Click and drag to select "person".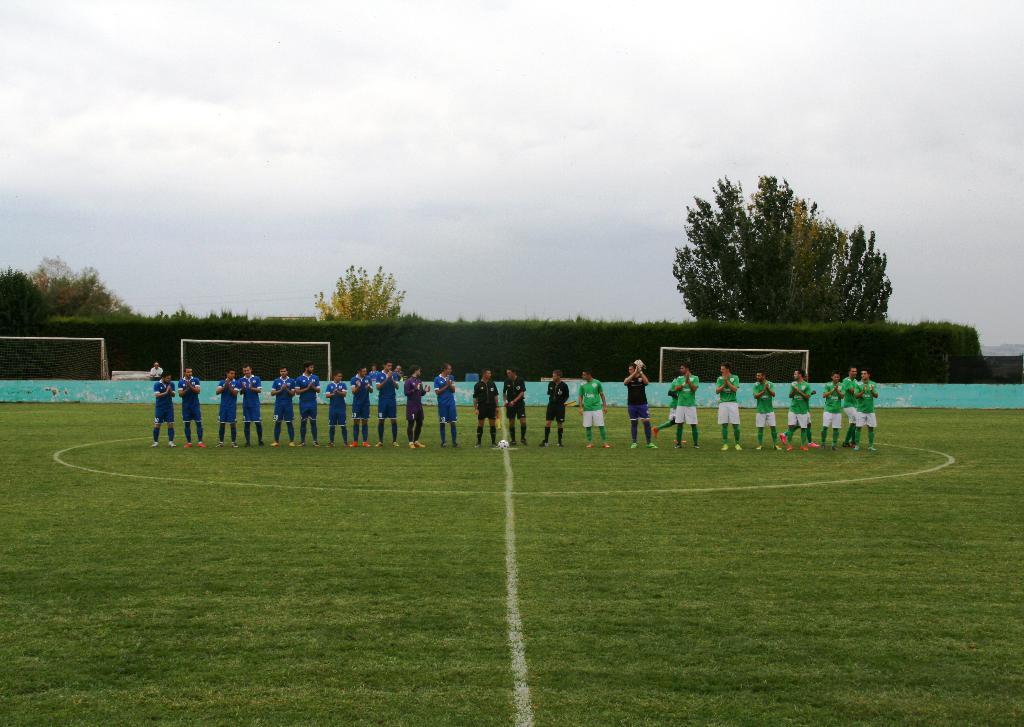
Selection: box=[178, 367, 203, 447].
